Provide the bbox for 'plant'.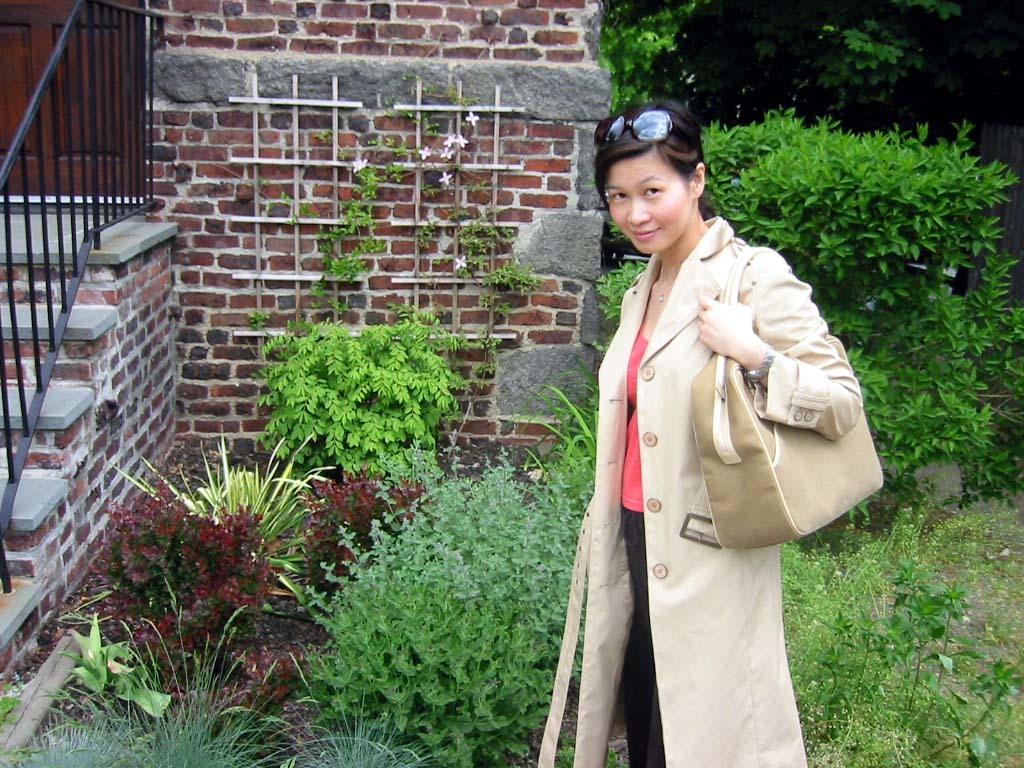
261,277,497,497.
